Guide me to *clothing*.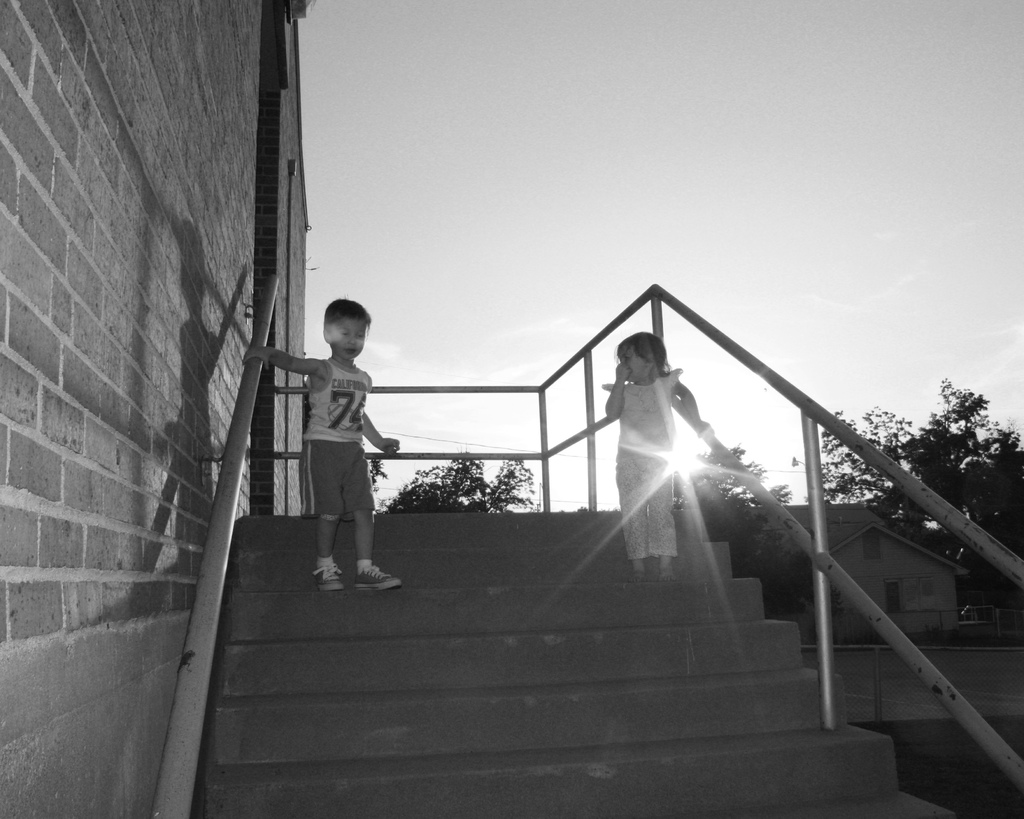
Guidance: rect(300, 356, 378, 513).
